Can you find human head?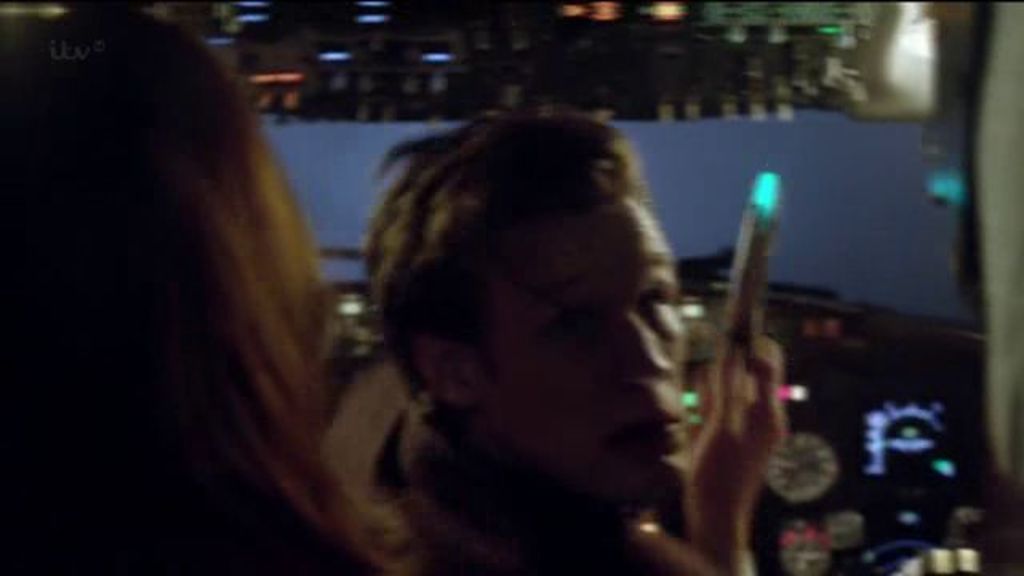
Yes, bounding box: crop(357, 112, 677, 480).
